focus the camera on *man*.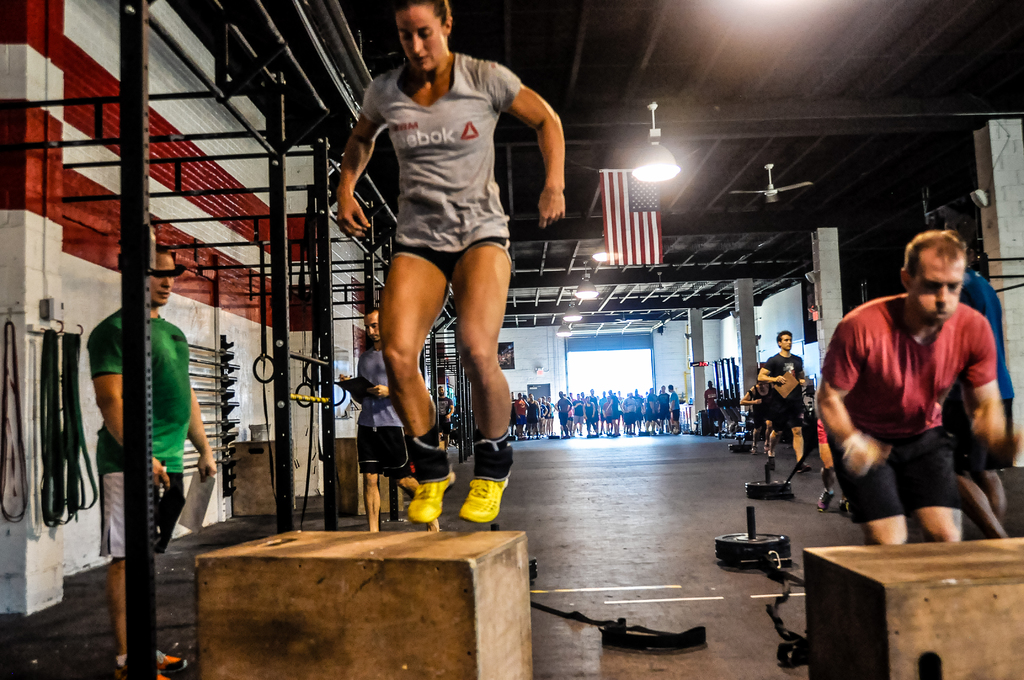
Focus region: [430,379,454,448].
